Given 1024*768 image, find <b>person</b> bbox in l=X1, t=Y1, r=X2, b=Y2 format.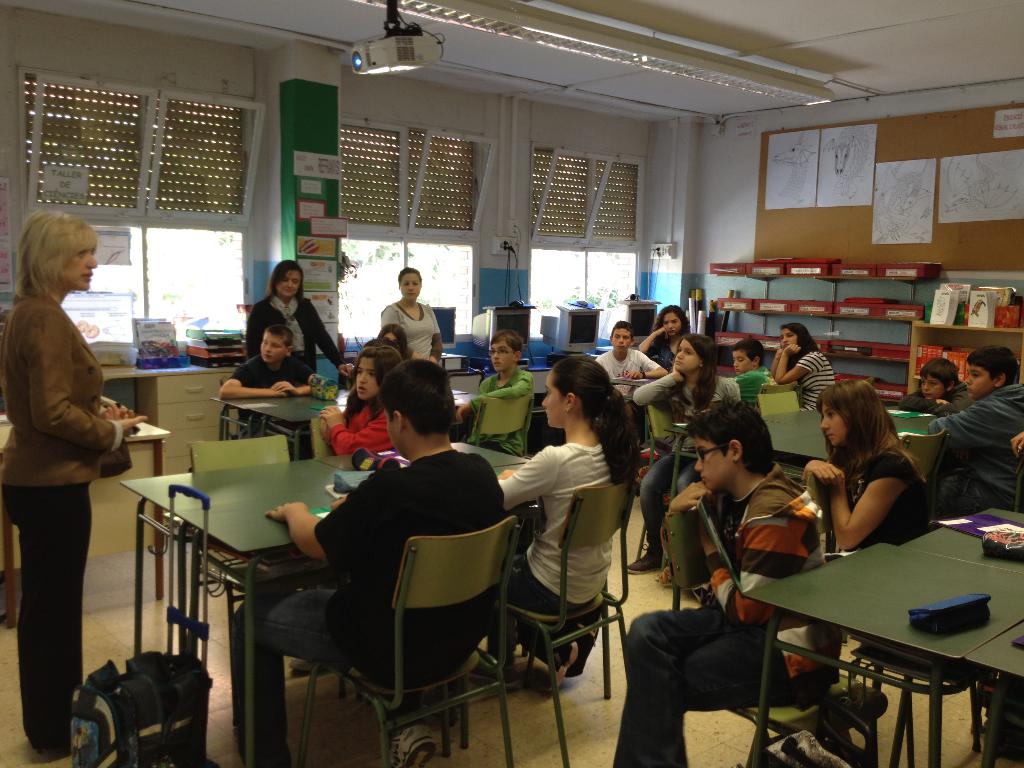
l=230, t=318, r=324, b=401.
